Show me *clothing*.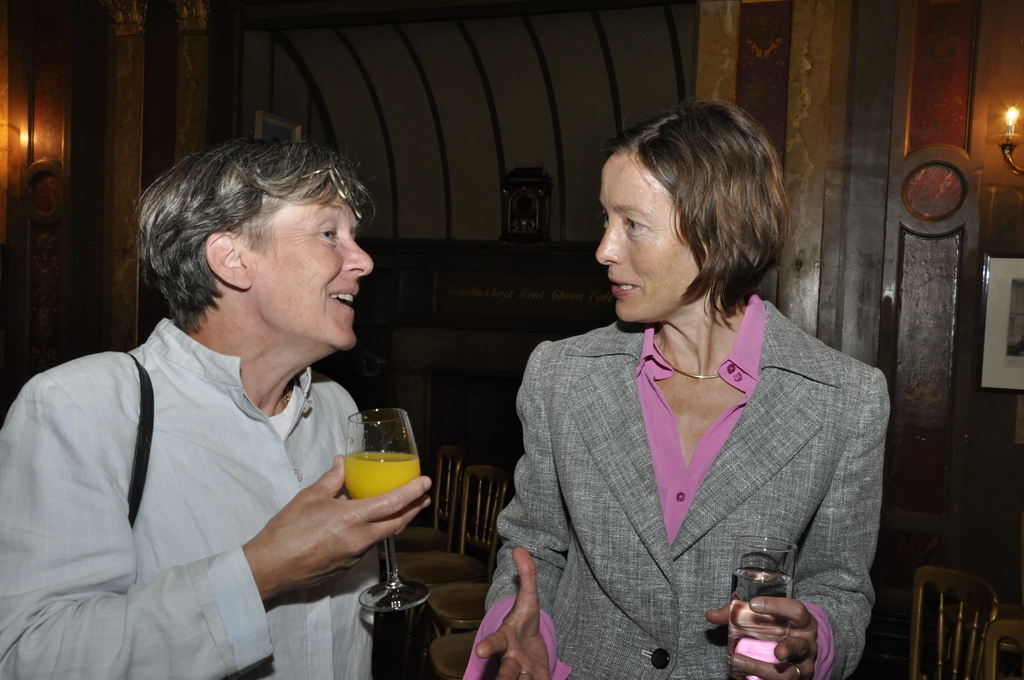
*clothing* is here: (left=4, top=310, right=364, bottom=679).
